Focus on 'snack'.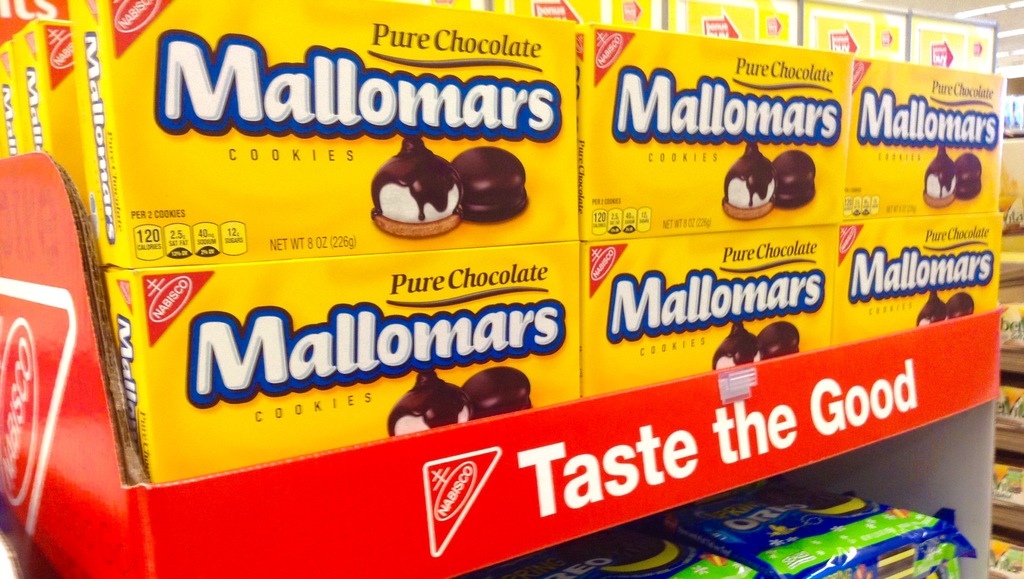
Focused at select_region(716, 137, 822, 225).
